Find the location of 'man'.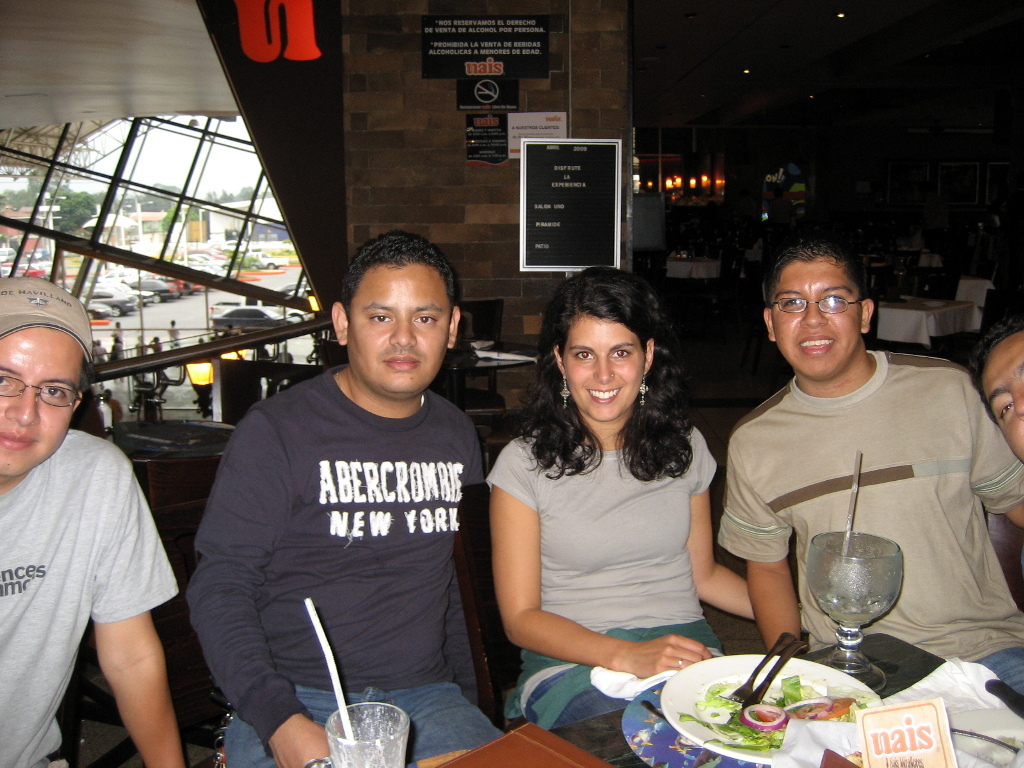
Location: BBox(699, 240, 1001, 698).
